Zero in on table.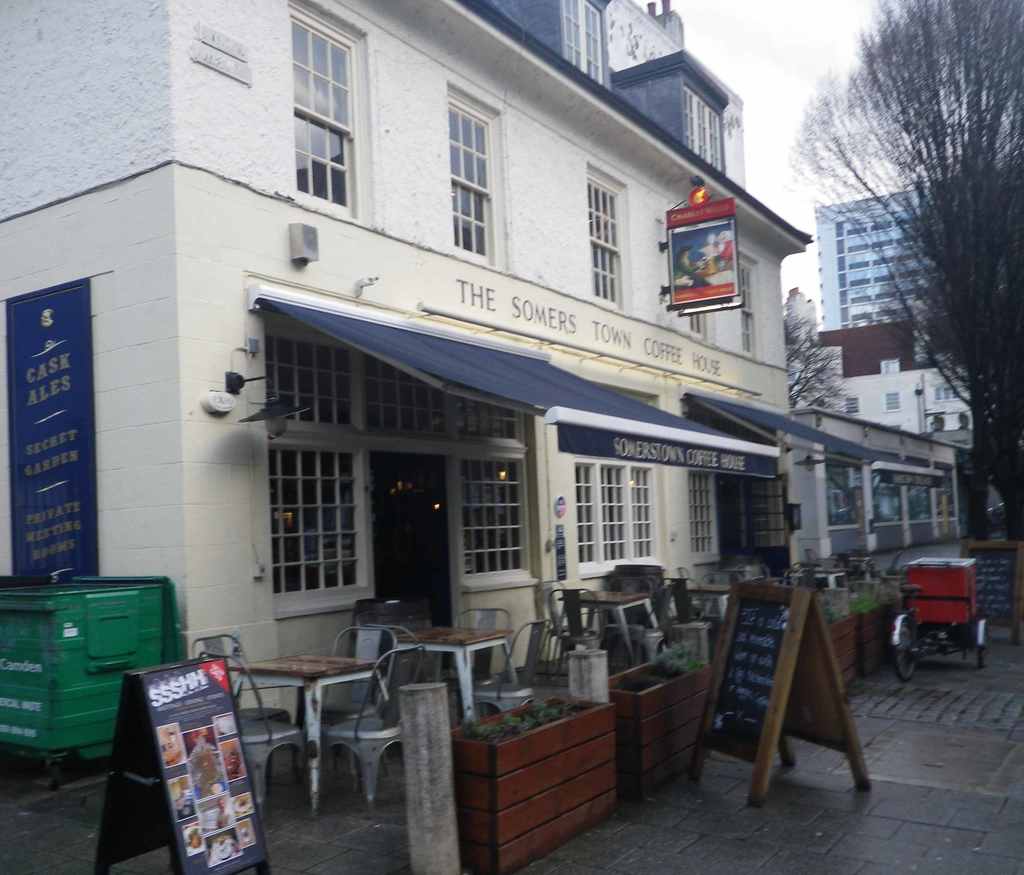
Zeroed in: bbox(220, 653, 387, 817).
